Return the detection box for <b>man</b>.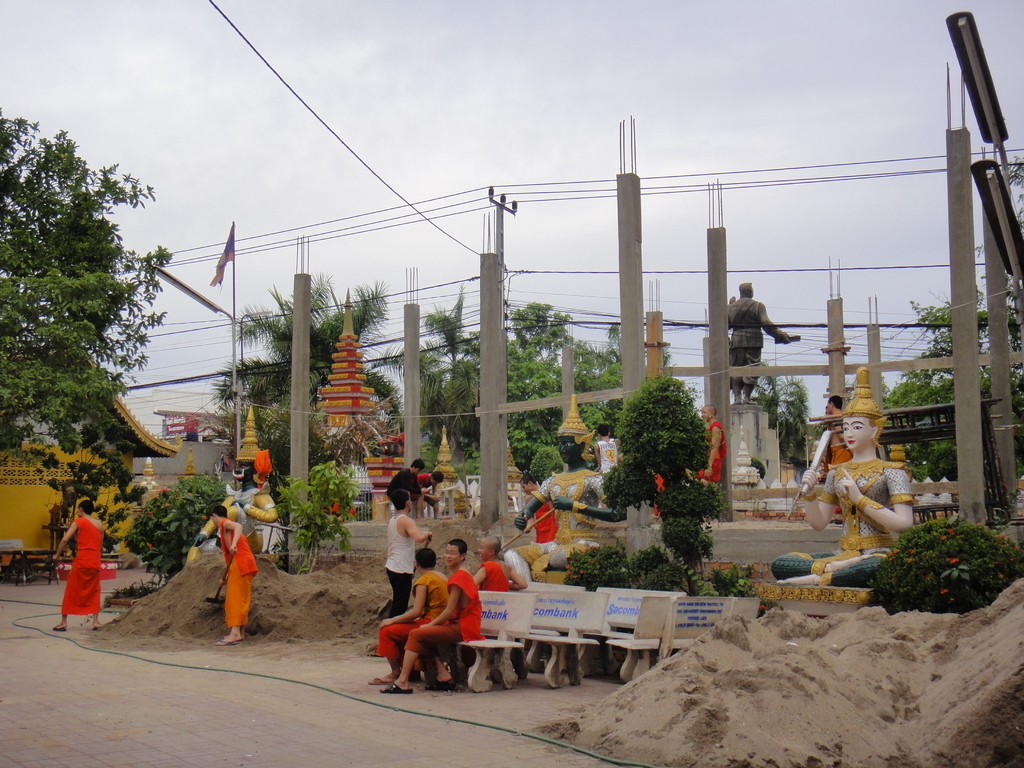
(475, 536, 525, 591).
